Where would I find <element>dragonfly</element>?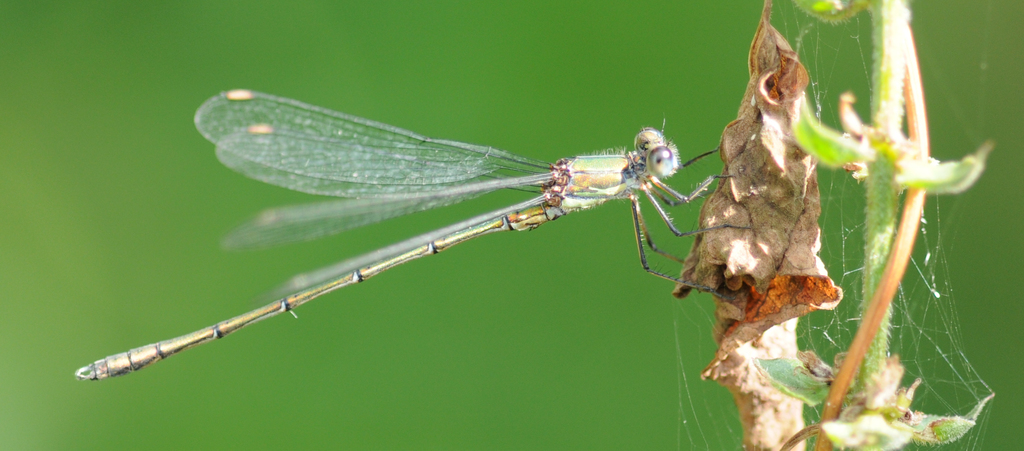
At {"x1": 71, "y1": 89, "x2": 751, "y2": 375}.
